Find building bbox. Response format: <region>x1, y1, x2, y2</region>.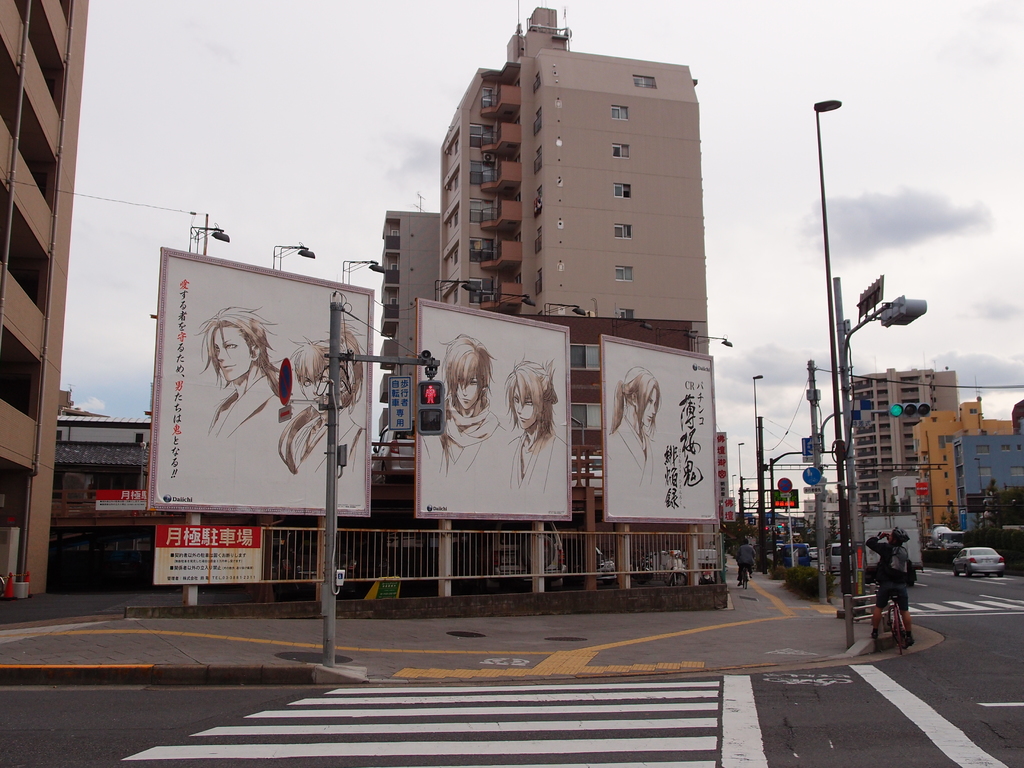
<region>377, 211, 449, 476</region>.
